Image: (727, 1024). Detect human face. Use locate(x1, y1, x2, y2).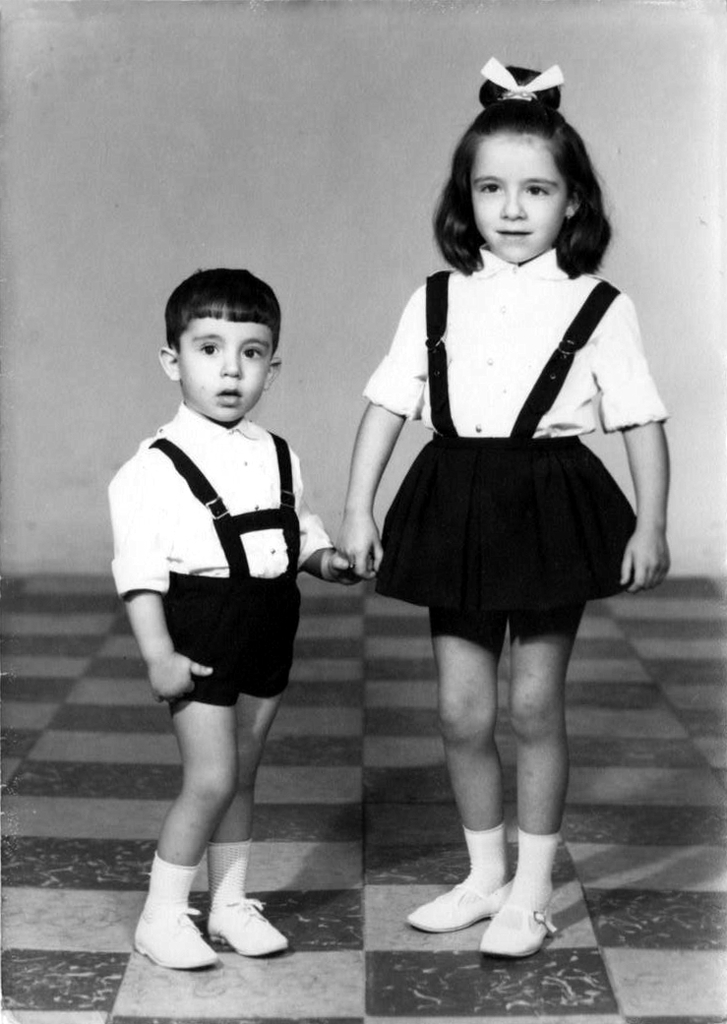
locate(467, 130, 562, 258).
